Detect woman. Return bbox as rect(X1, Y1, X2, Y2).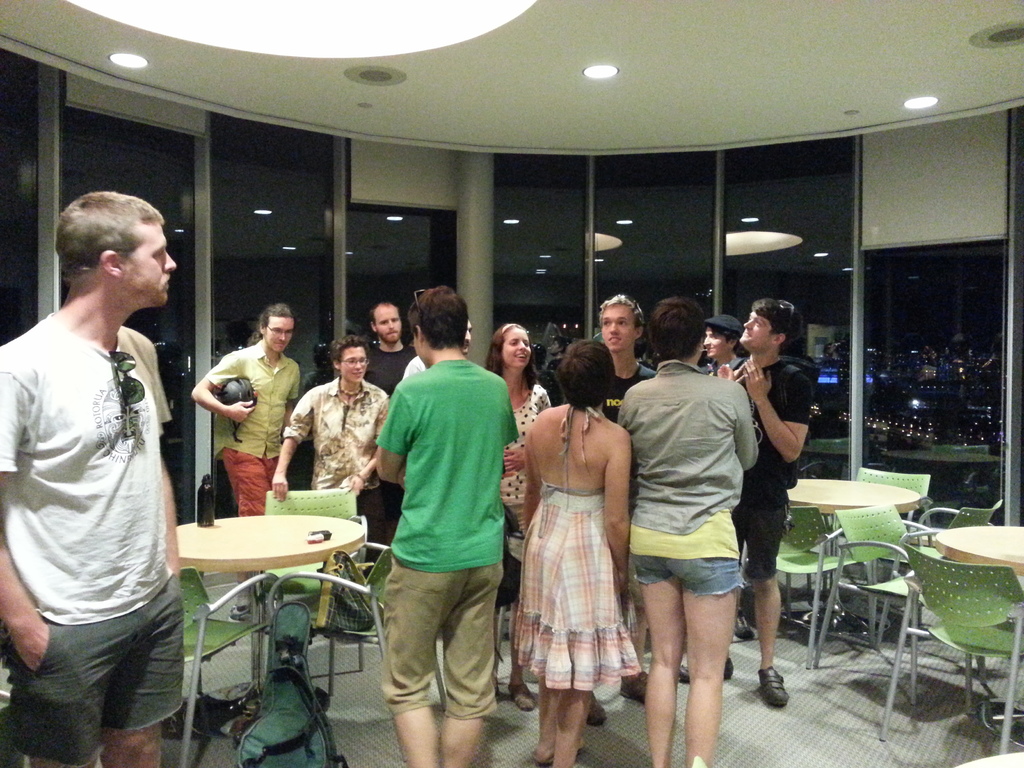
rect(269, 333, 393, 572).
